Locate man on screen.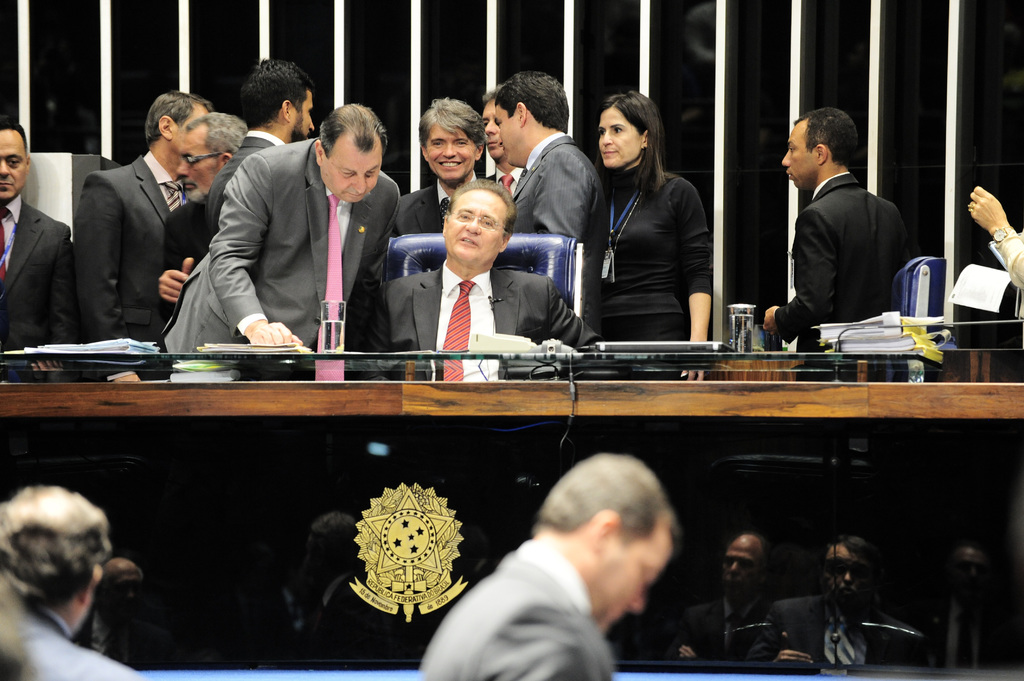
On screen at box(73, 88, 221, 341).
